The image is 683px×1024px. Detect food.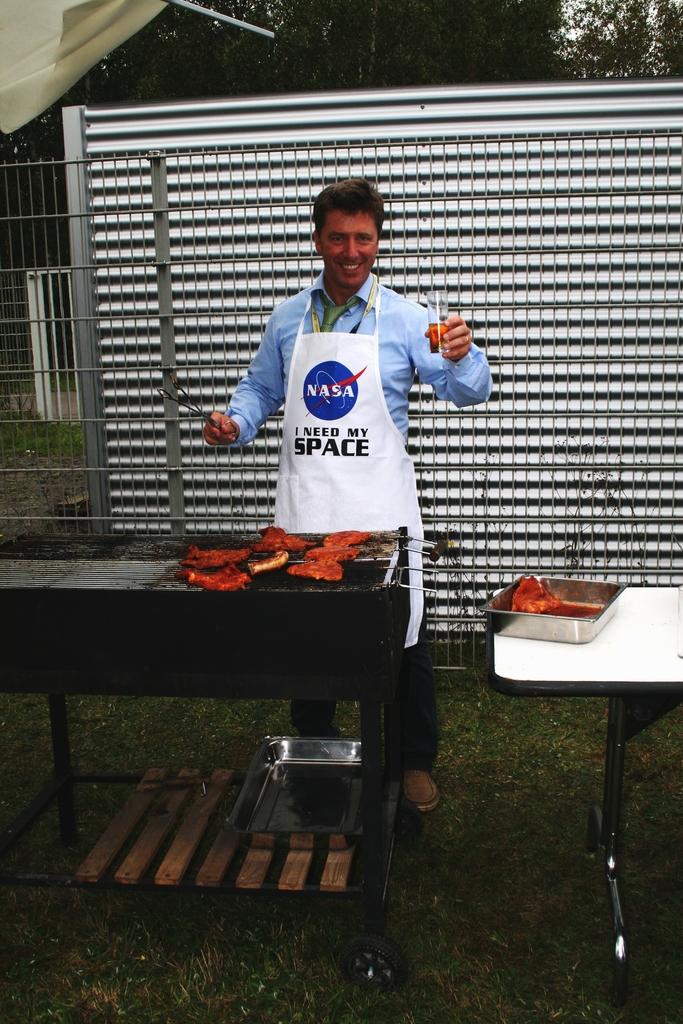
Detection: 500:574:625:635.
